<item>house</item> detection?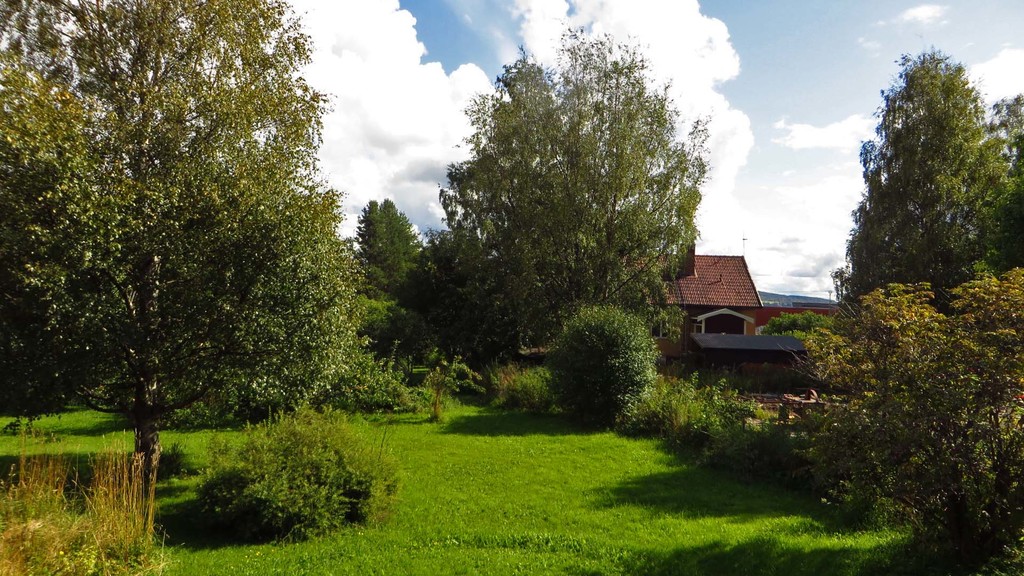
<bbox>634, 236, 810, 355</bbox>
